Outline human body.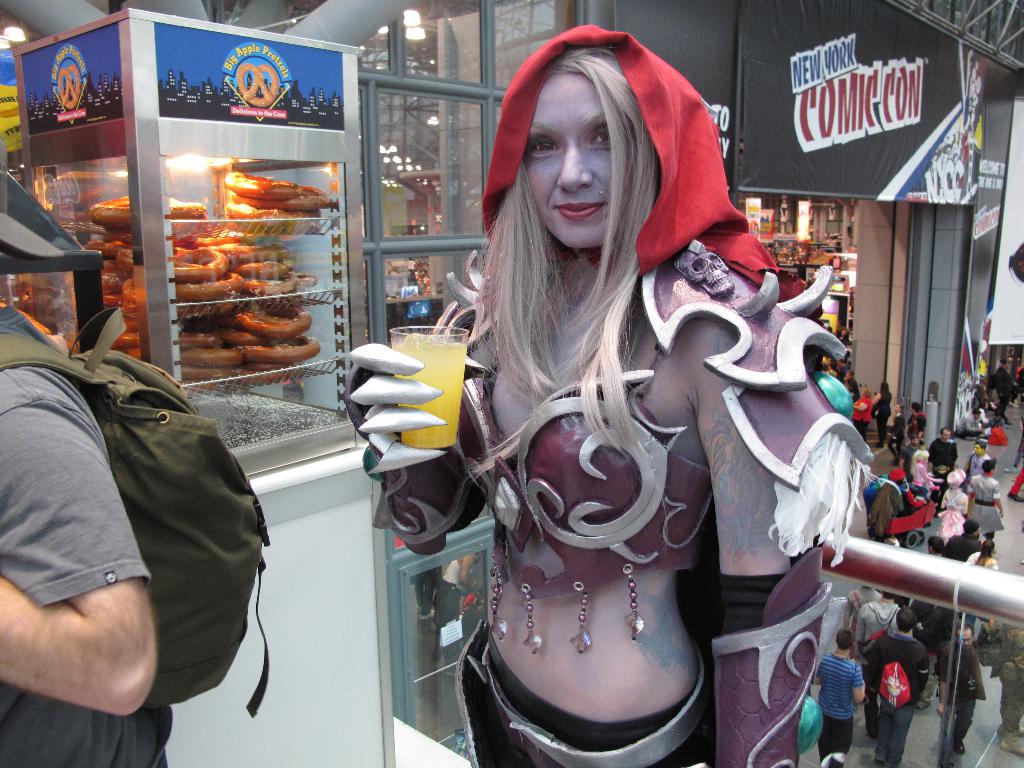
Outline: l=922, t=534, r=943, b=555.
